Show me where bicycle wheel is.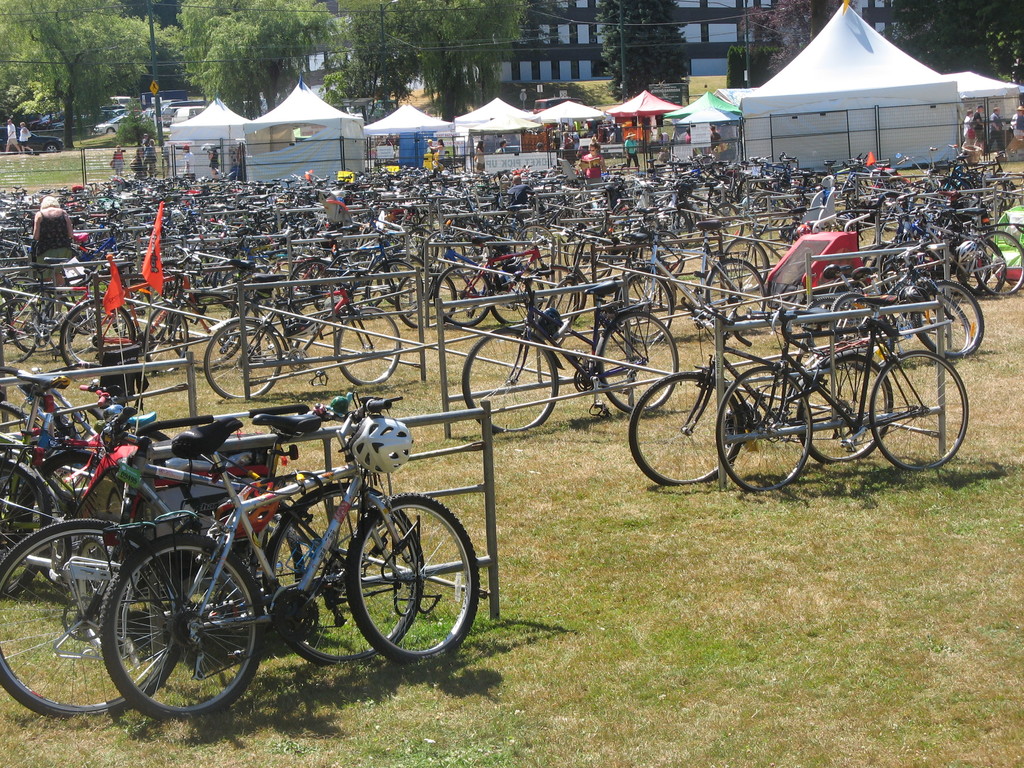
bicycle wheel is at locate(870, 347, 972, 474).
